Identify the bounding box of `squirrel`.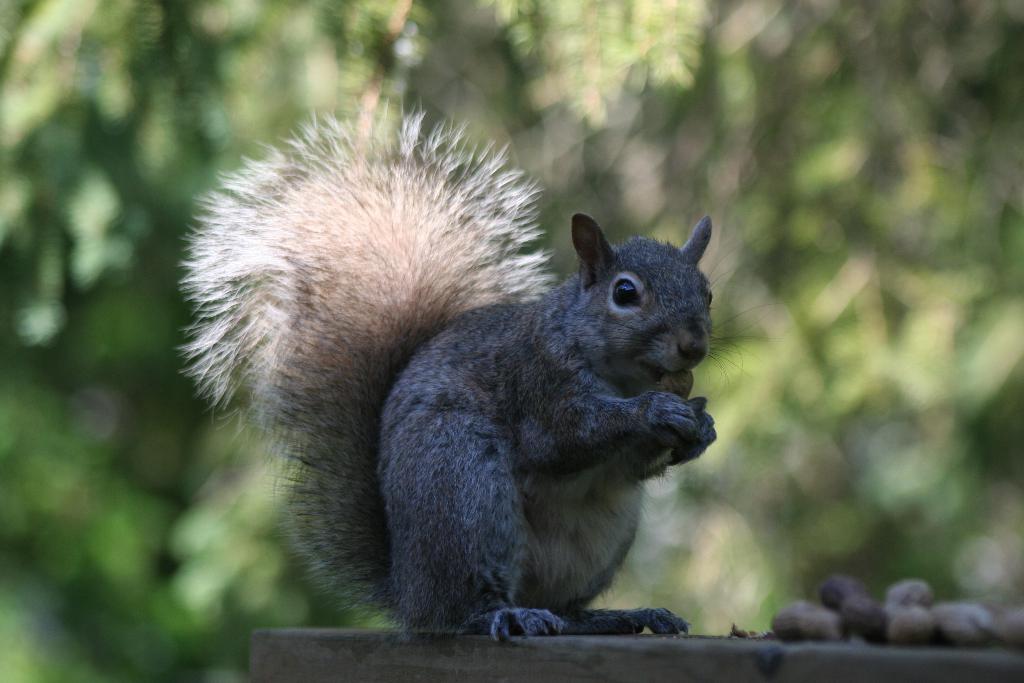
box=[163, 97, 729, 645].
